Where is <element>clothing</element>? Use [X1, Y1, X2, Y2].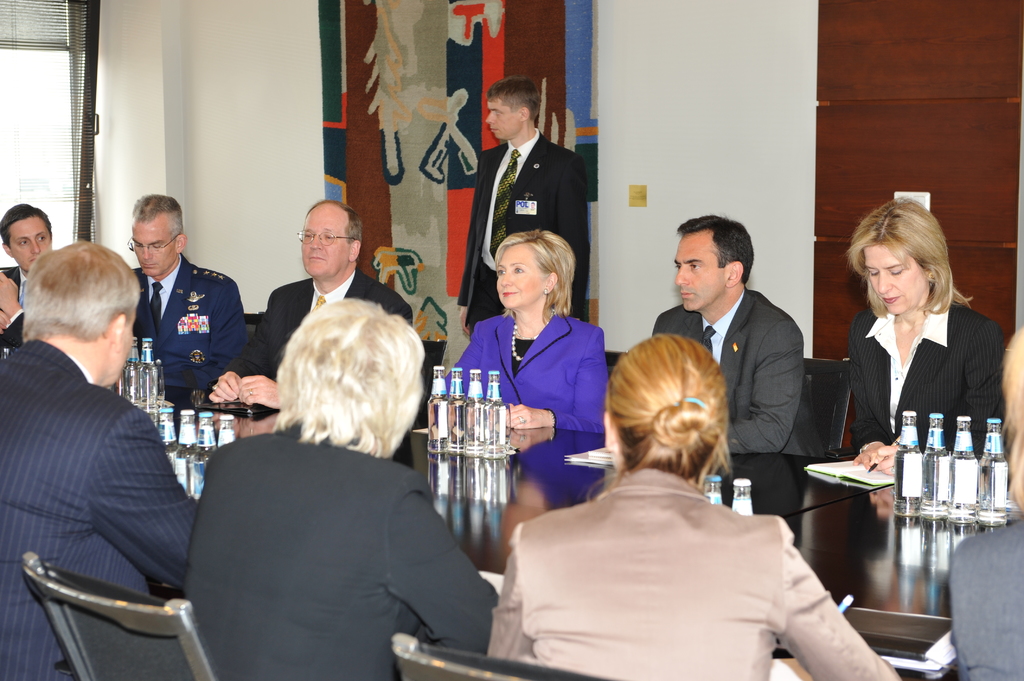
[948, 518, 1023, 680].
